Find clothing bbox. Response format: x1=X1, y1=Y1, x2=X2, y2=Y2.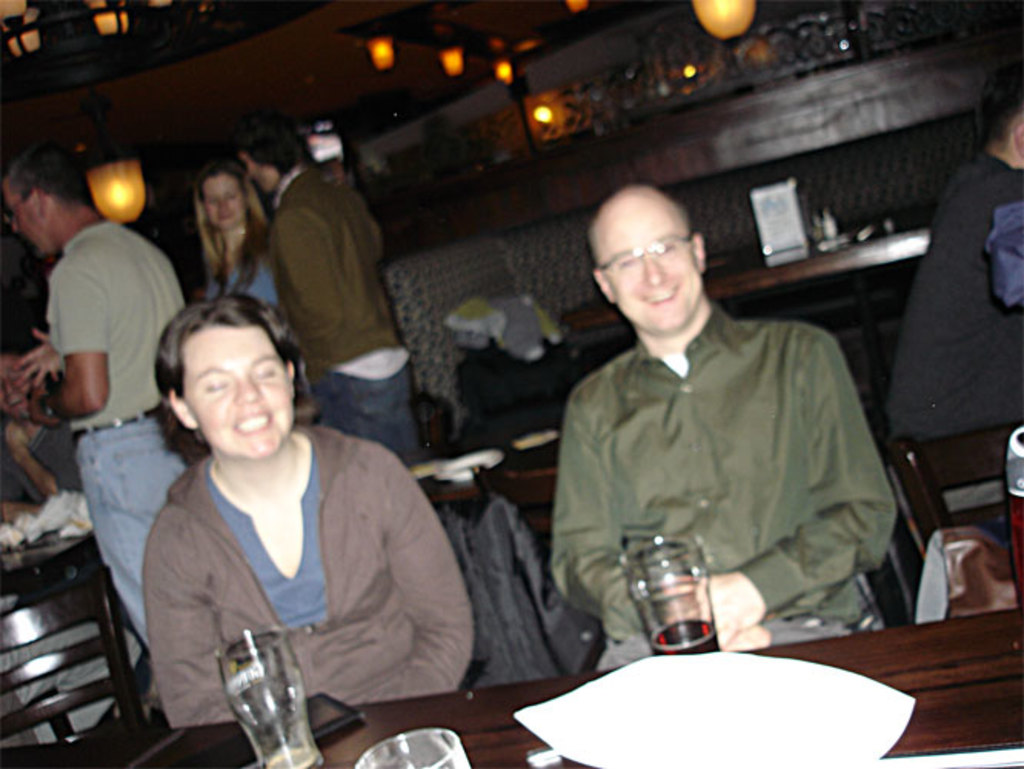
x1=546, y1=298, x2=898, y2=667.
